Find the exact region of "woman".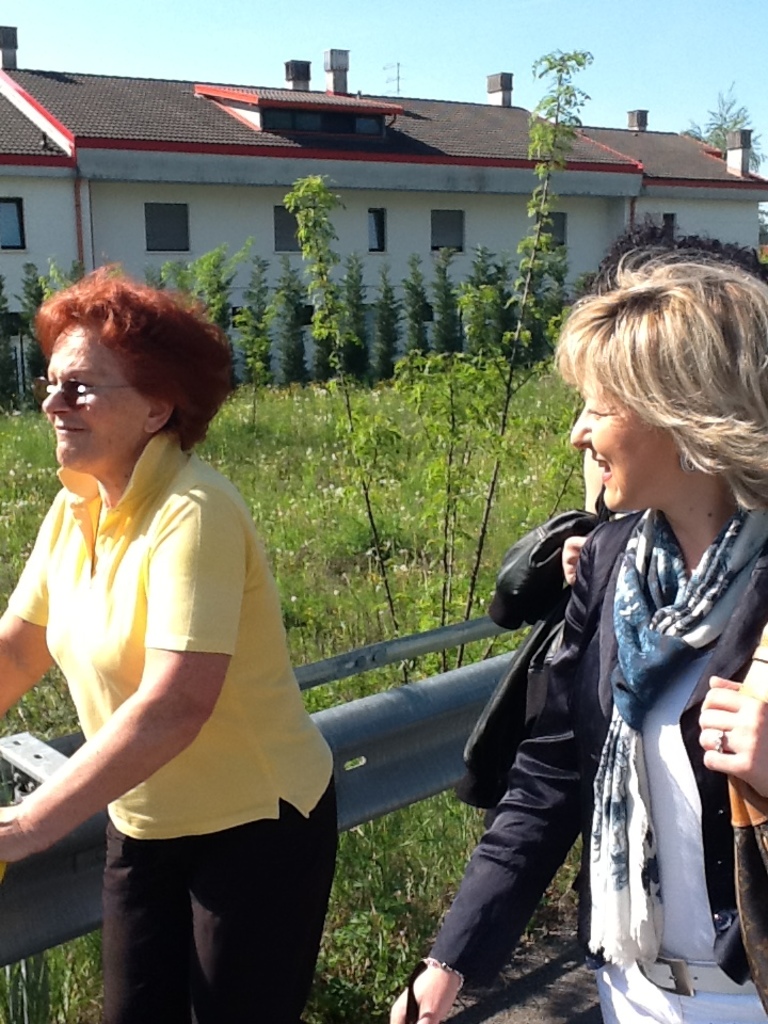
Exact region: left=29, top=243, right=355, bottom=1017.
